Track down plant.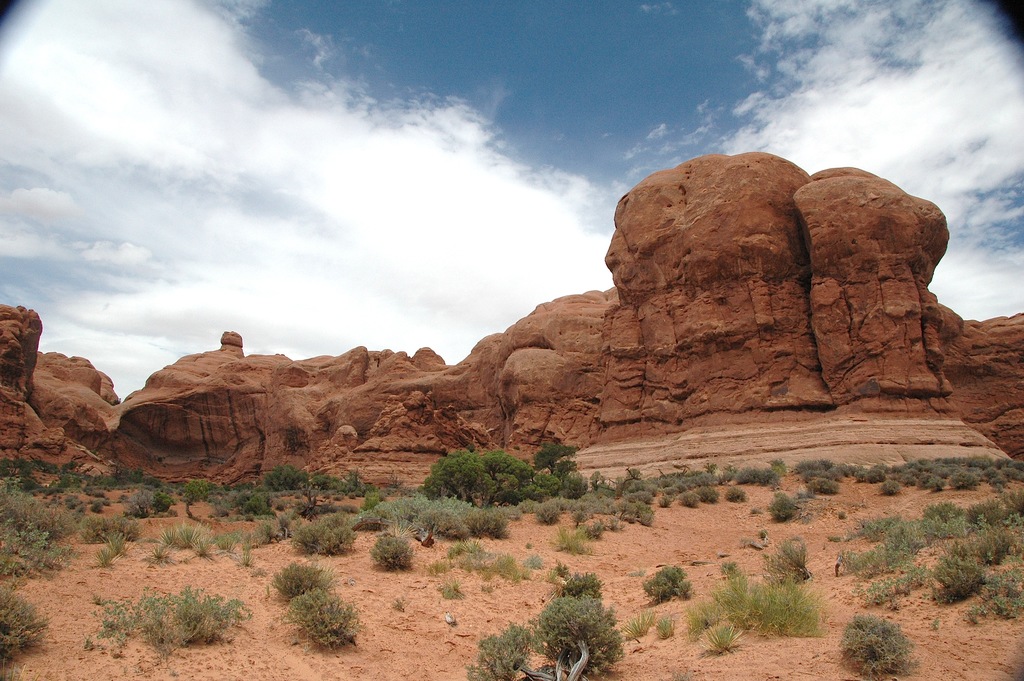
Tracked to left=894, top=456, right=909, bottom=477.
